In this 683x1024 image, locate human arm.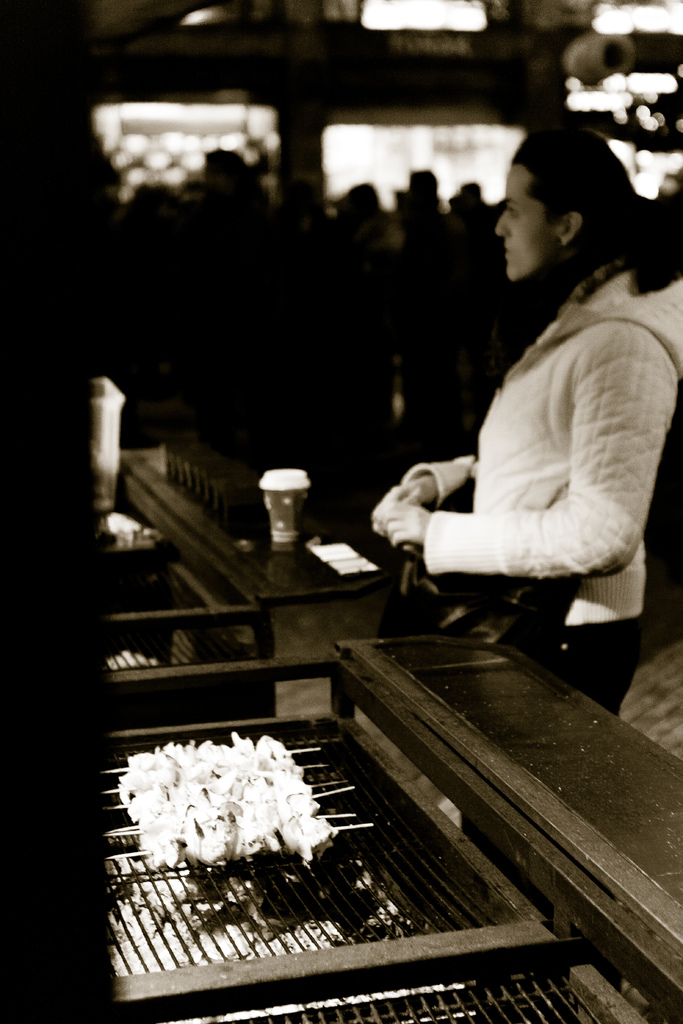
Bounding box: {"left": 407, "top": 354, "right": 638, "bottom": 588}.
